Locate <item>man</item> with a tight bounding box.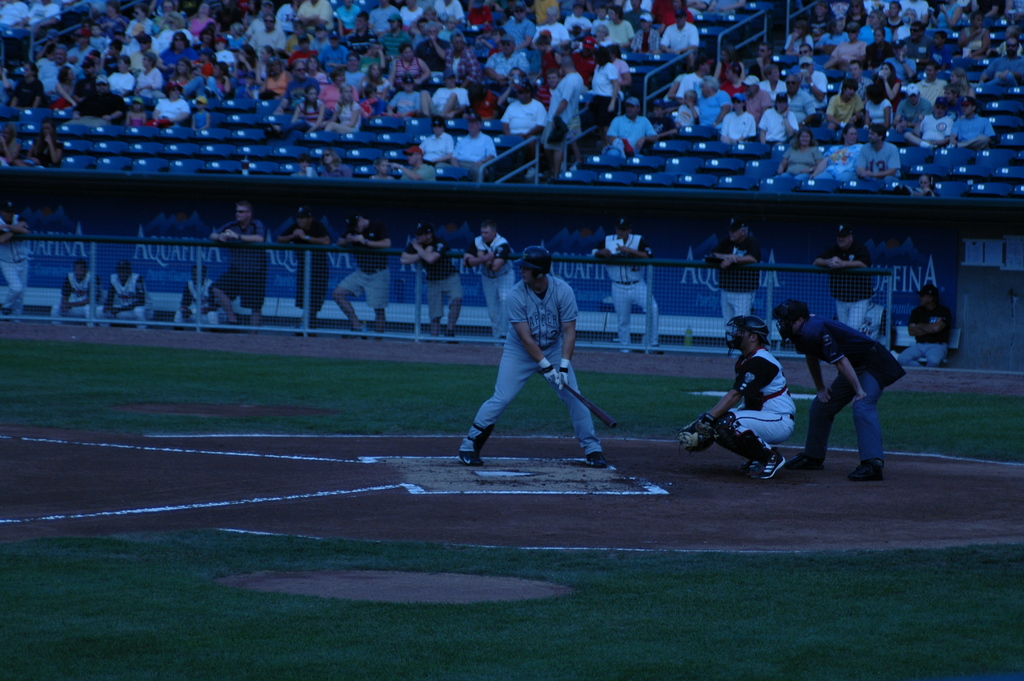
bbox(895, 275, 960, 361).
